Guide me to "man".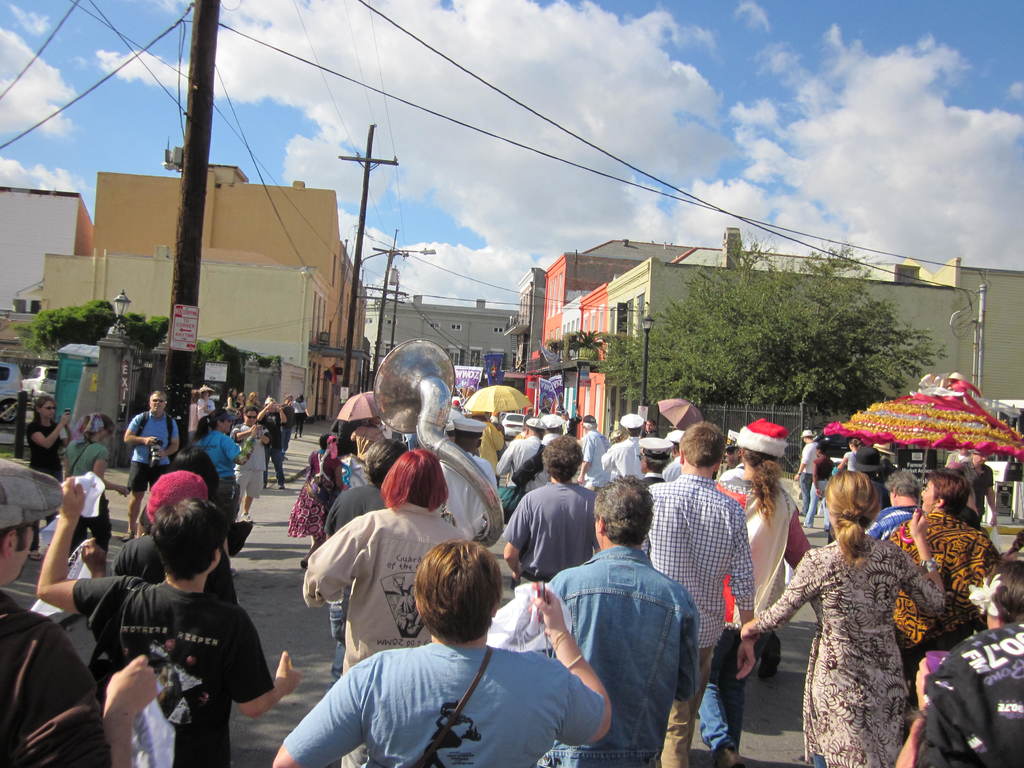
Guidance: rect(793, 426, 815, 518).
